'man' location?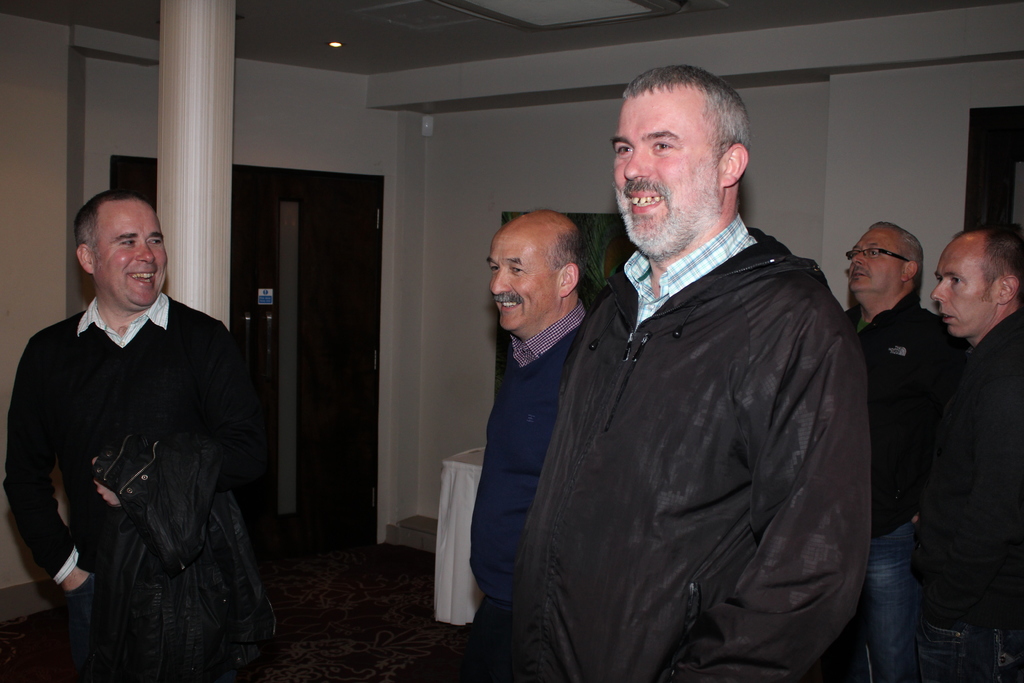
<box>841,217,963,682</box>
